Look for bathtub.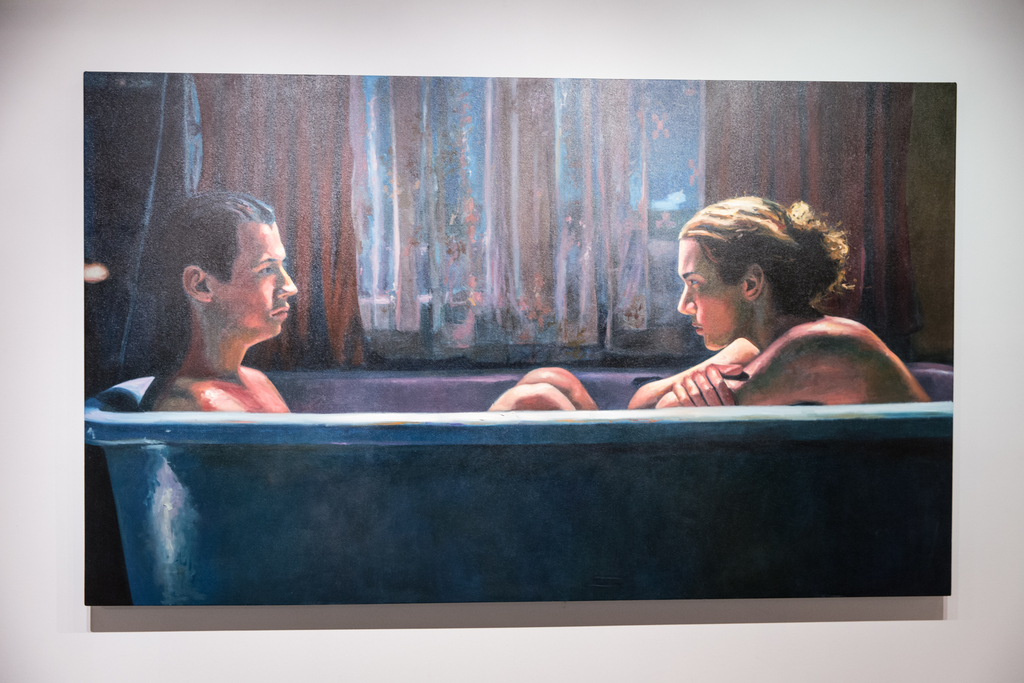
Found: 84/368/954/605.
